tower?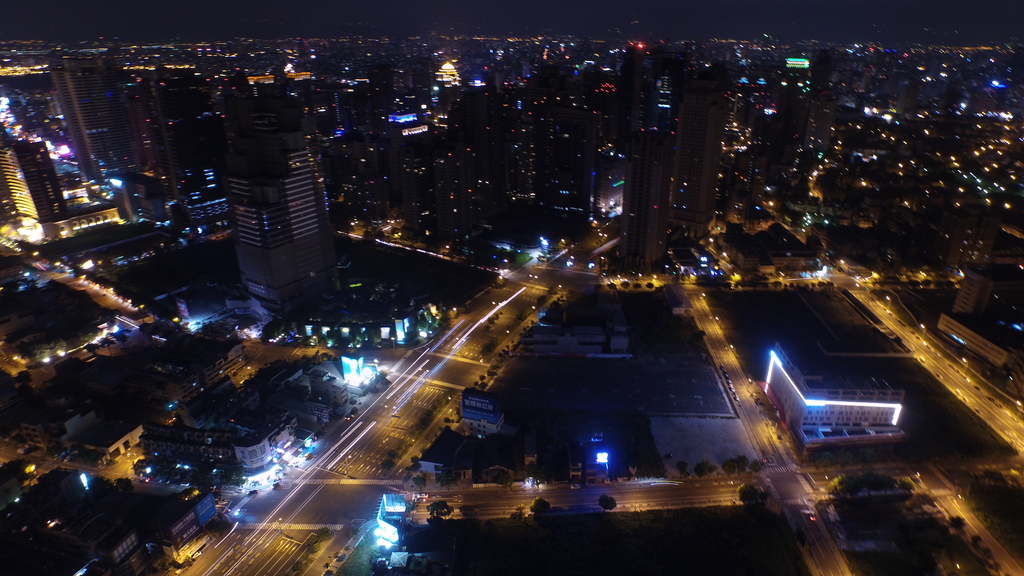
rect(4, 141, 76, 232)
